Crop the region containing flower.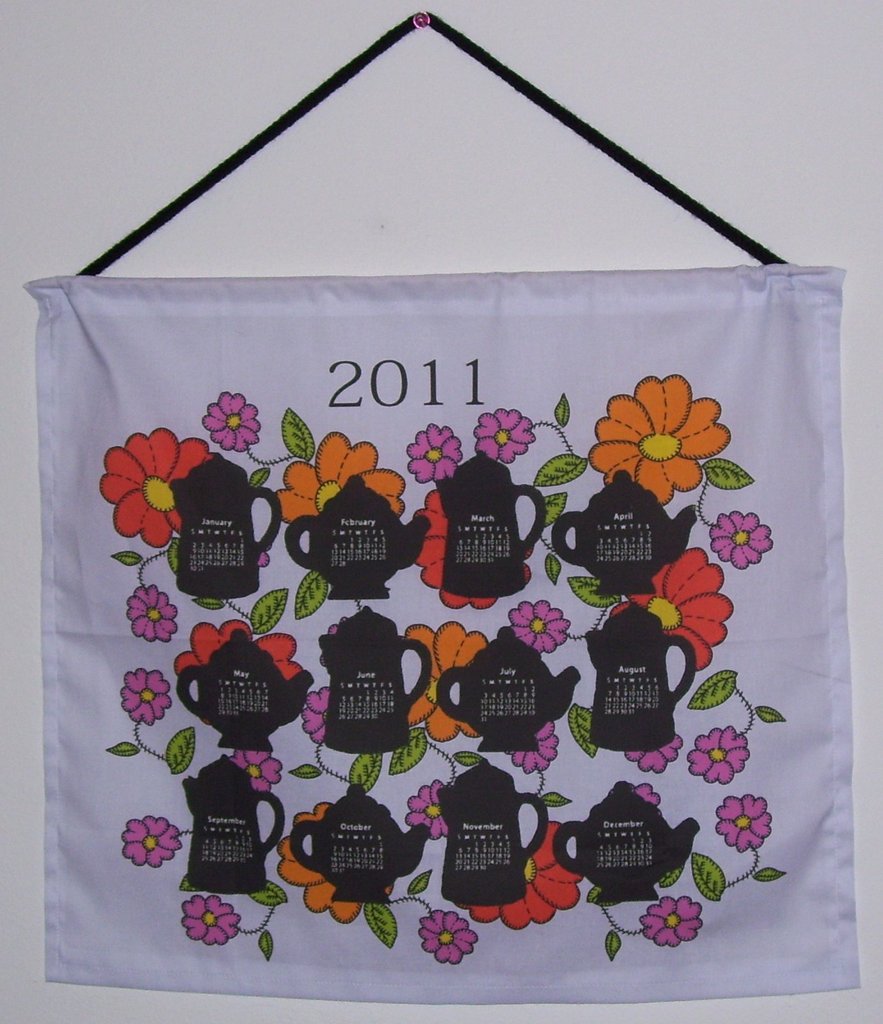
Crop region: <bbox>698, 508, 779, 568</bbox>.
